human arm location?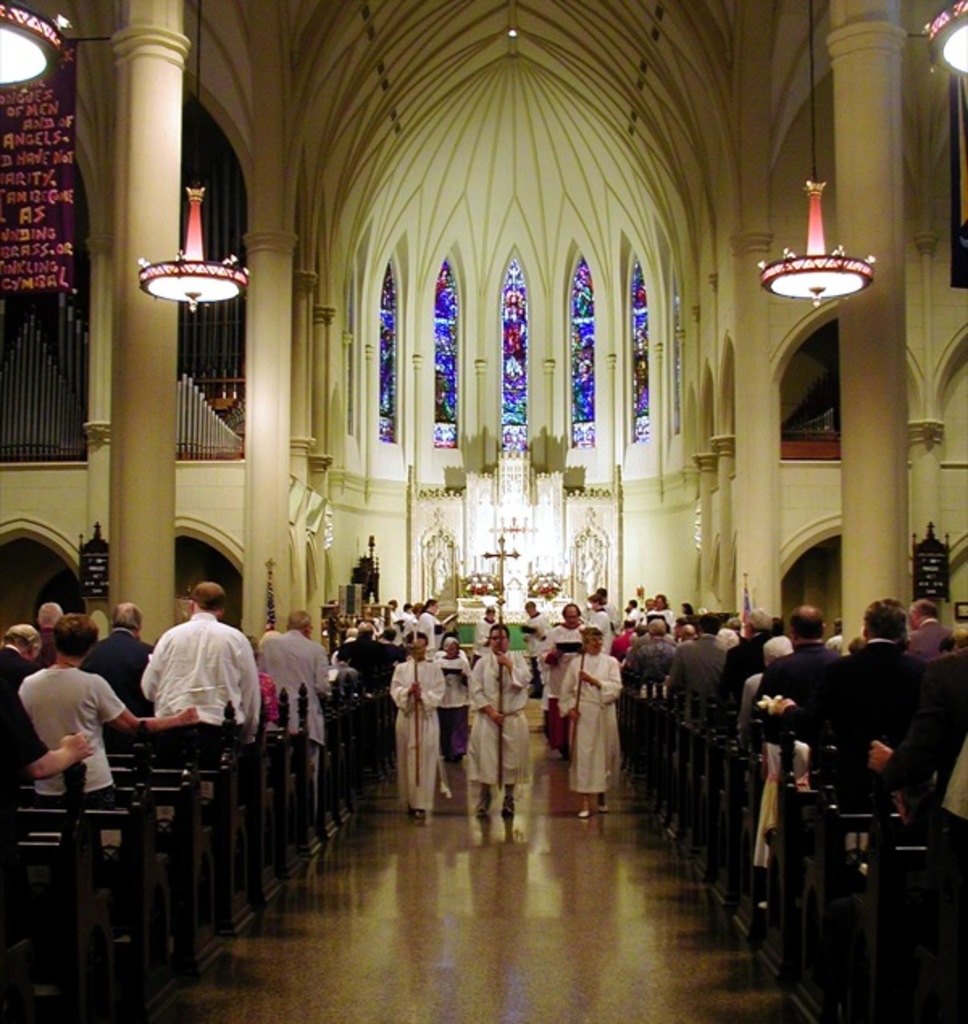
661, 645, 686, 685
